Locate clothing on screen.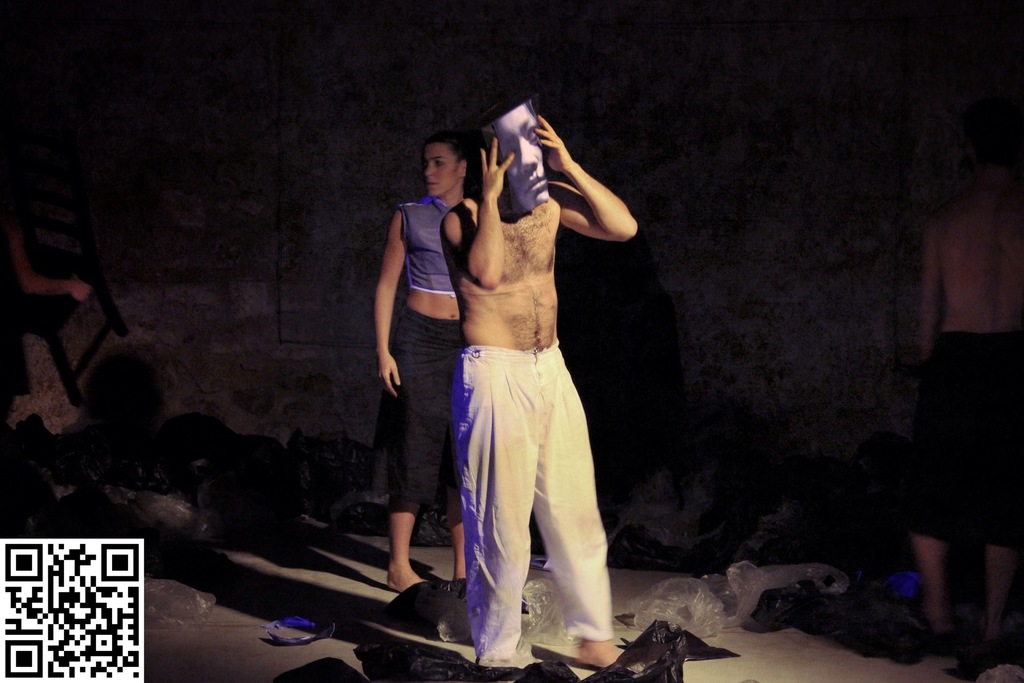
On screen at box(915, 331, 1023, 549).
